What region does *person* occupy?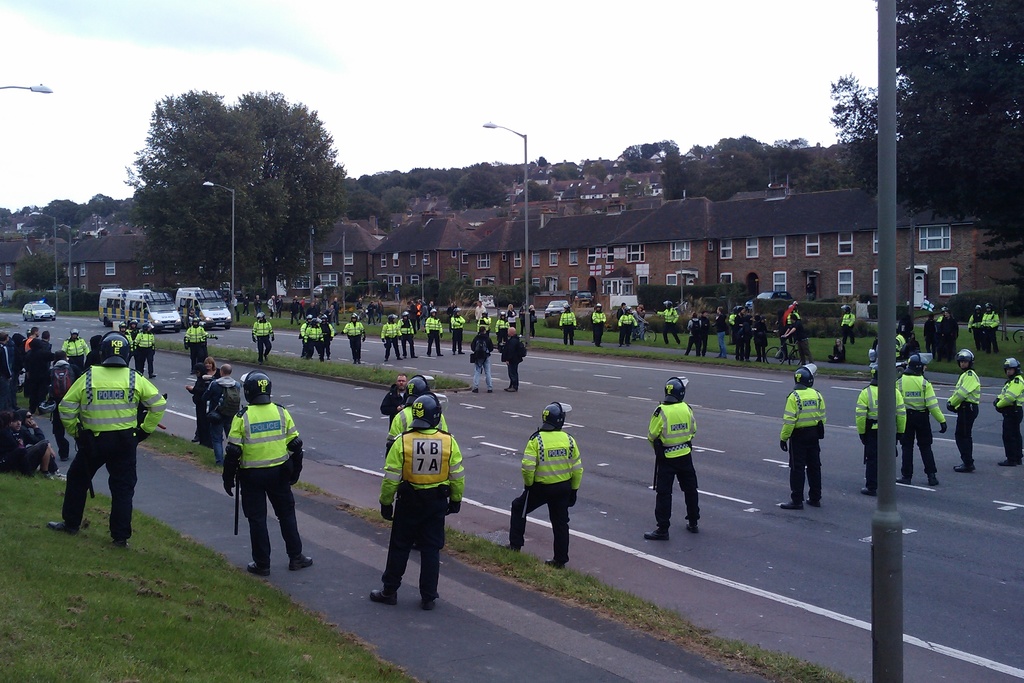
(60, 327, 87, 375).
